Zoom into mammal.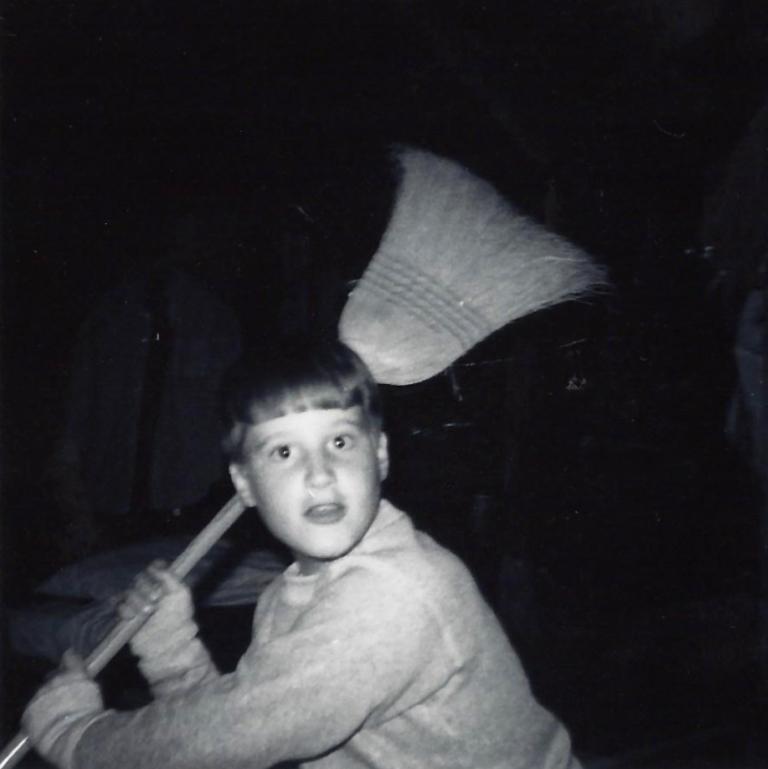
Zoom target: 50 360 573 762.
